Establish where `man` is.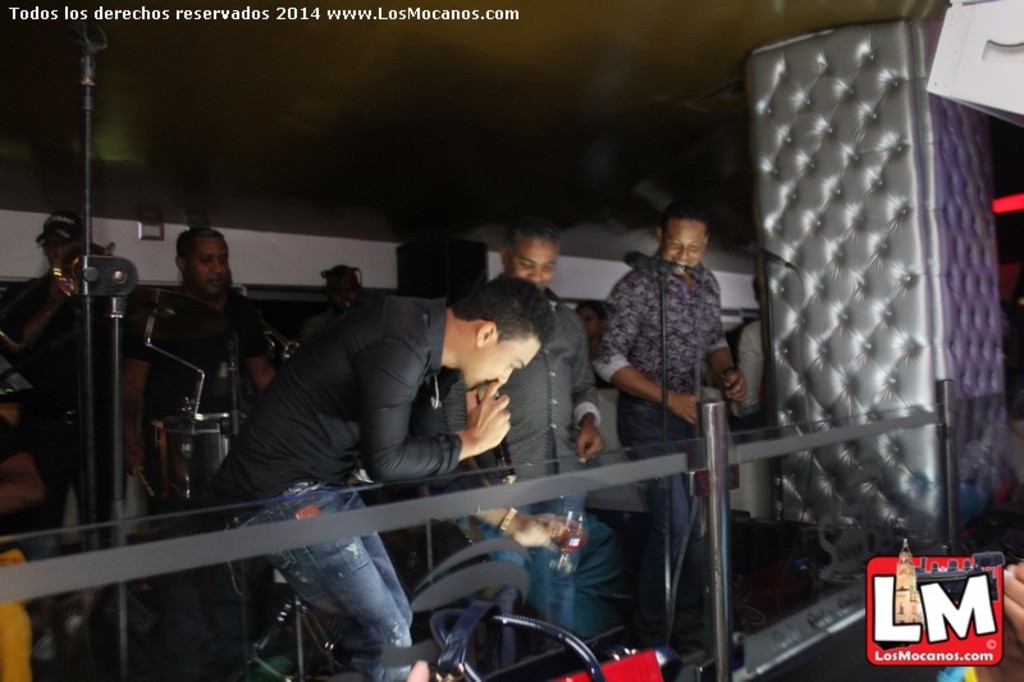
Established at bbox(582, 206, 750, 653).
